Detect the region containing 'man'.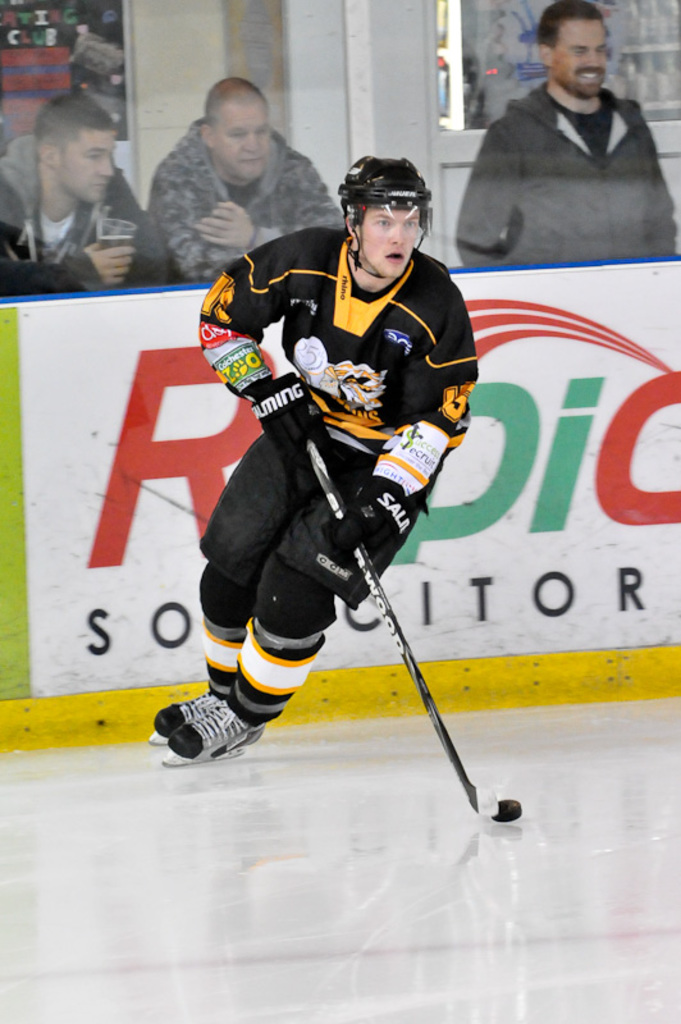
[0, 73, 165, 298].
